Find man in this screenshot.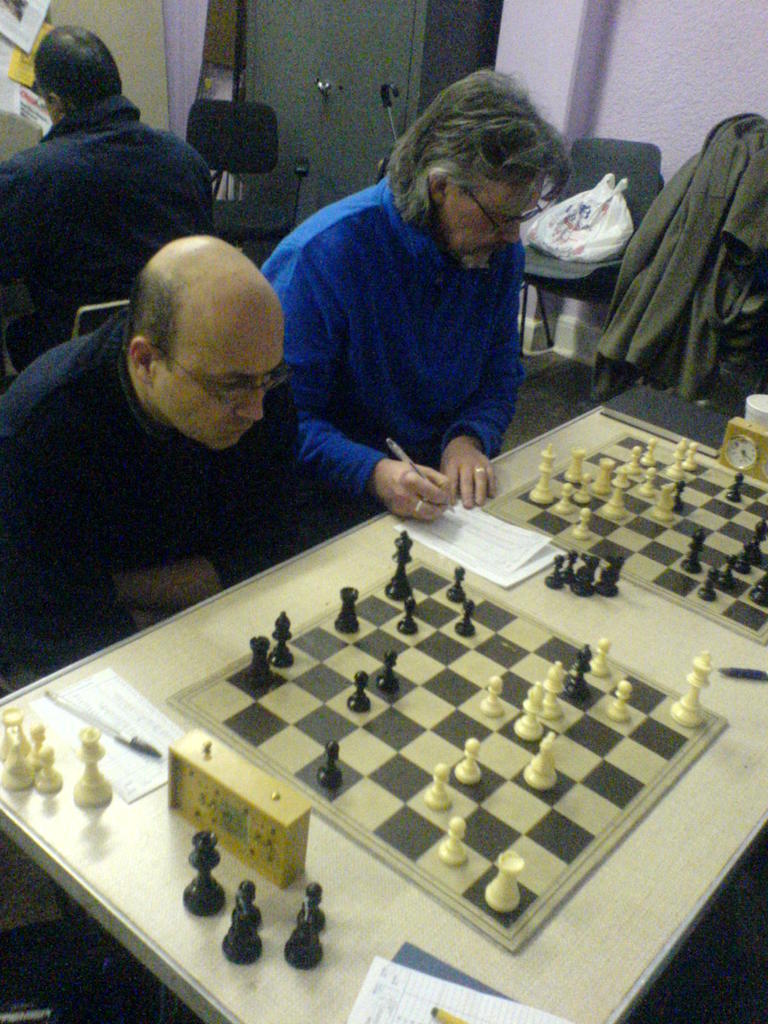
The bounding box for man is pyautogui.locateOnScreen(0, 233, 299, 694).
